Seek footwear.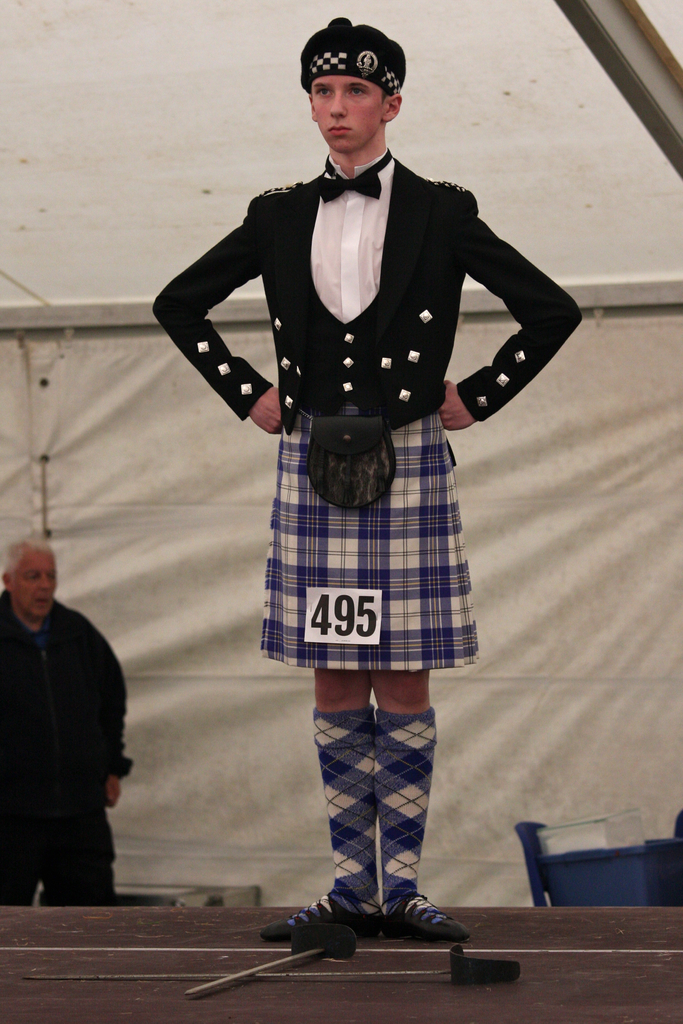
left=262, top=895, right=384, bottom=935.
